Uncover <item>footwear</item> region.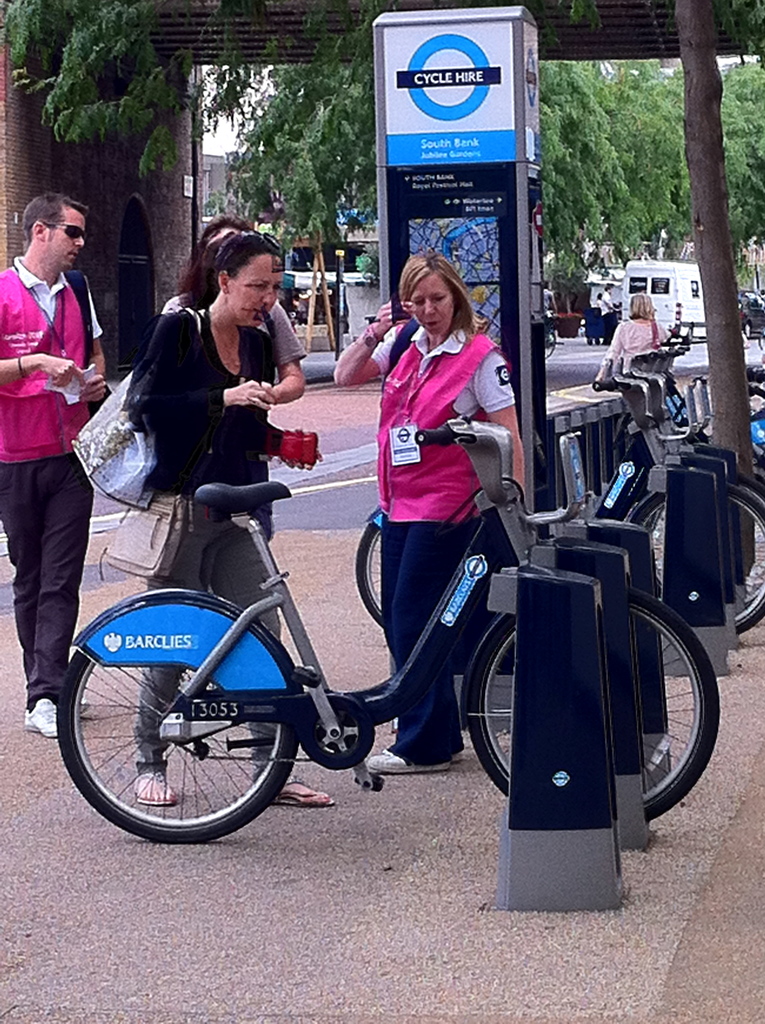
Uncovered: region(23, 699, 58, 739).
